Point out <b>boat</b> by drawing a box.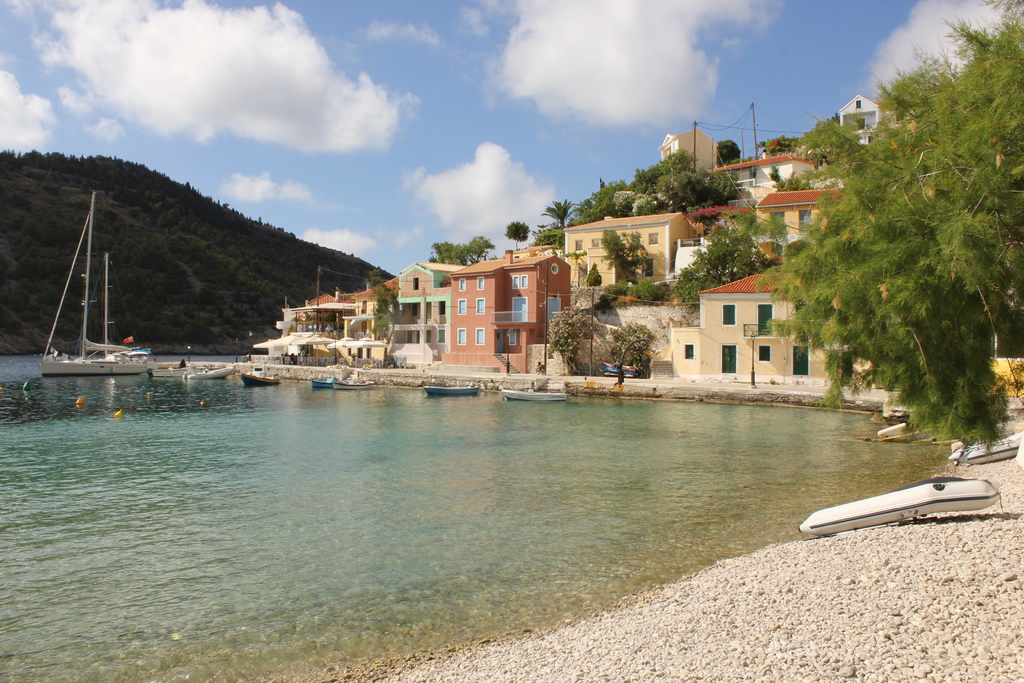
952 432 1023 463.
